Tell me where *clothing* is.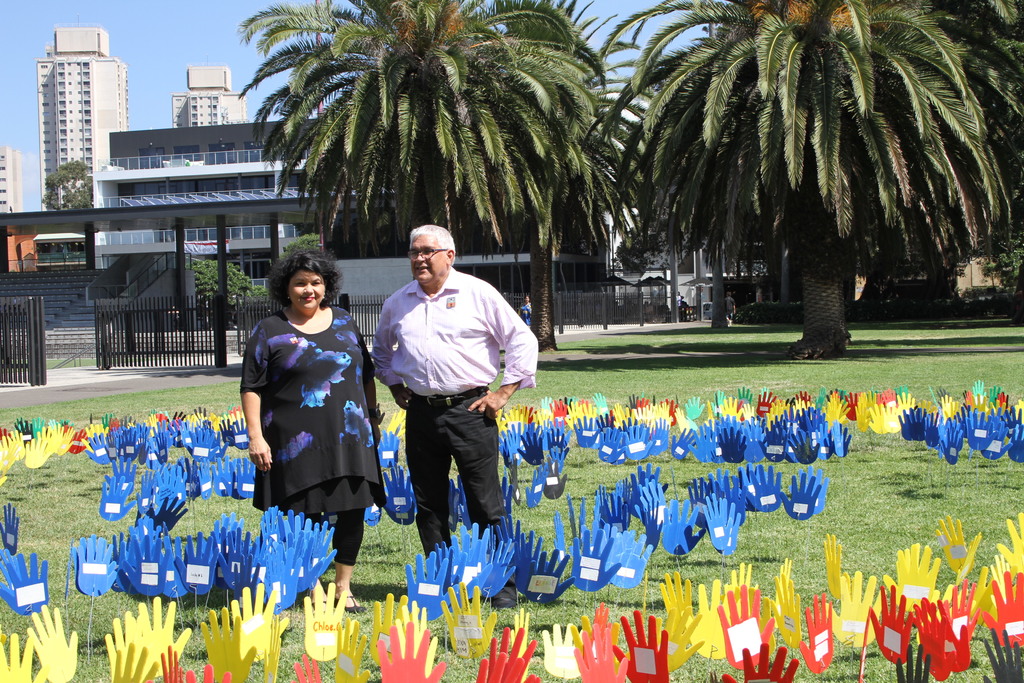
*clothing* is at locate(238, 295, 376, 539).
